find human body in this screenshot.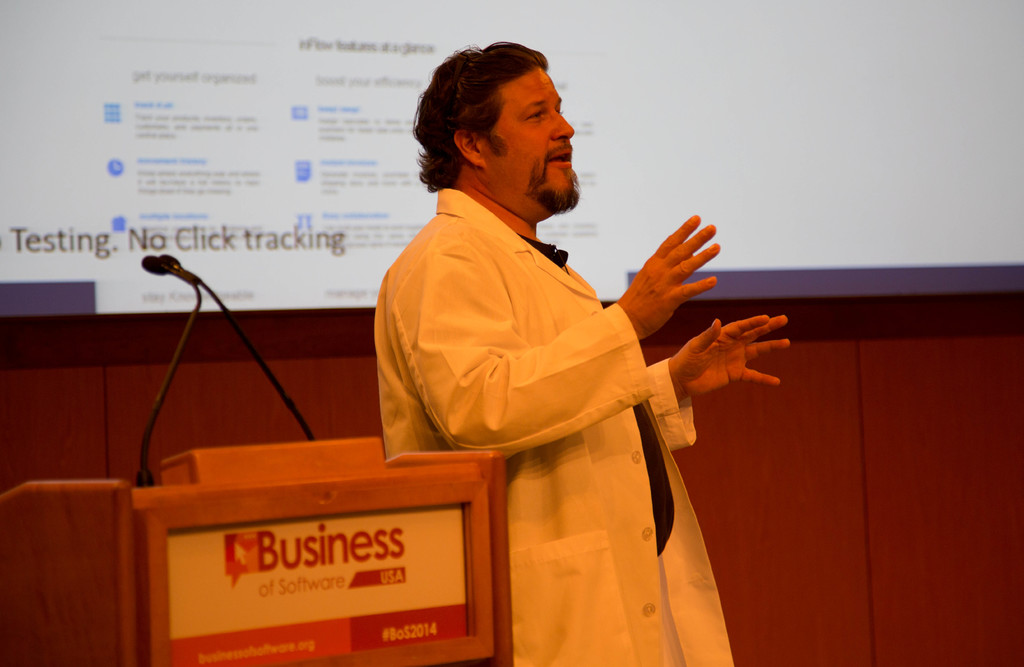
The bounding box for human body is (left=410, top=90, right=772, bottom=615).
